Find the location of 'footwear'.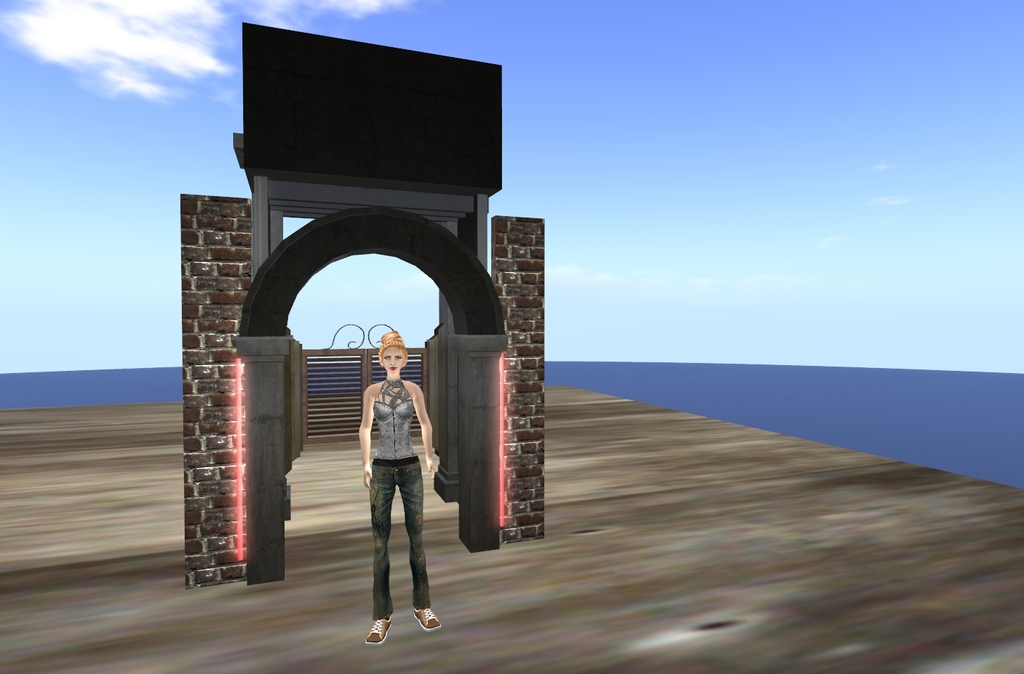
Location: l=411, t=605, r=443, b=630.
